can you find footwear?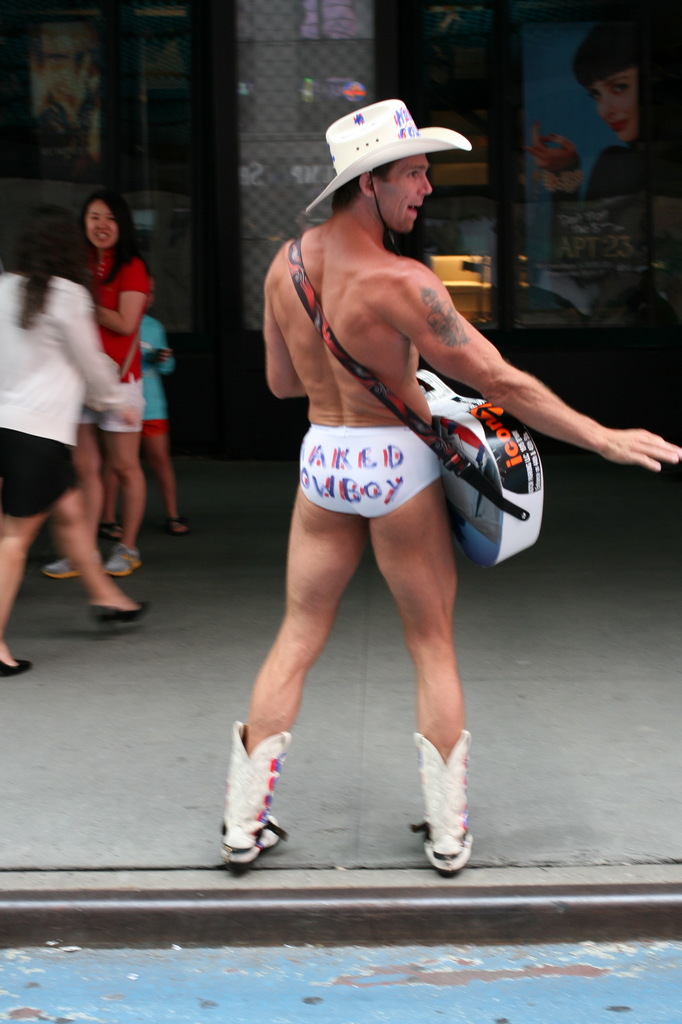
Yes, bounding box: {"left": 89, "top": 604, "right": 150, "bottom": 636}.
